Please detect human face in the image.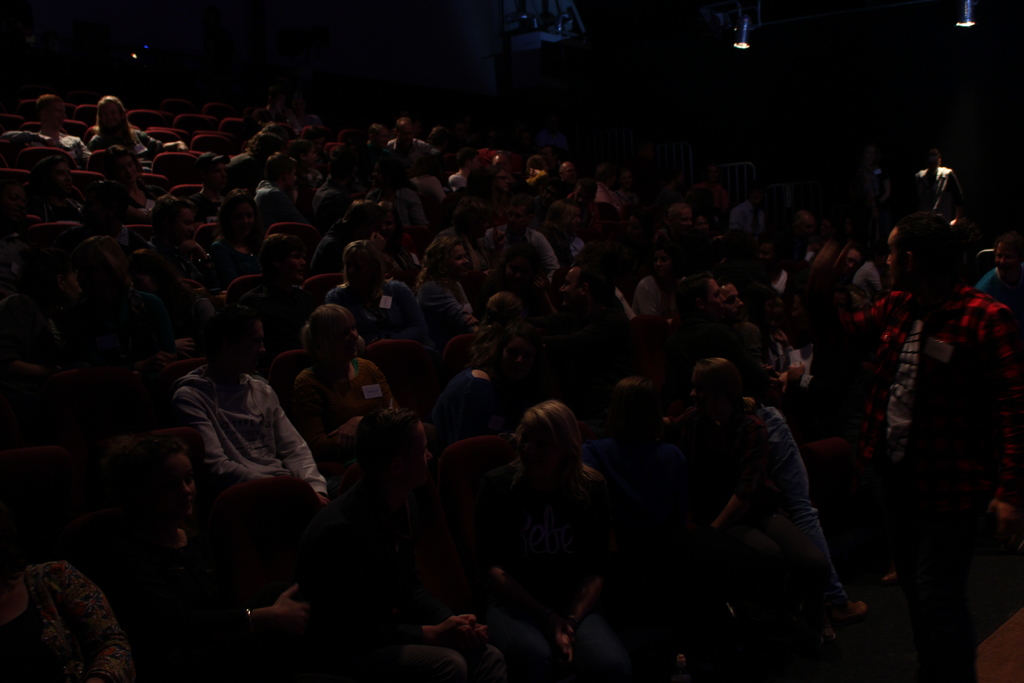
451:243:468:279.
